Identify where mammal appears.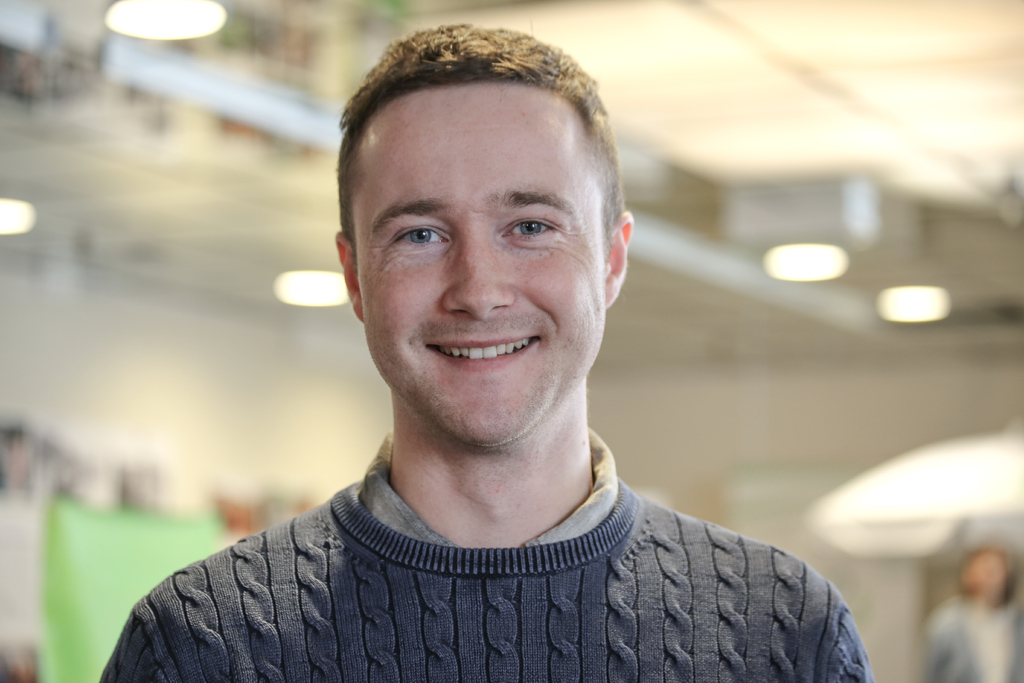
Appears at bbox=(145, 43, 828, 682).
